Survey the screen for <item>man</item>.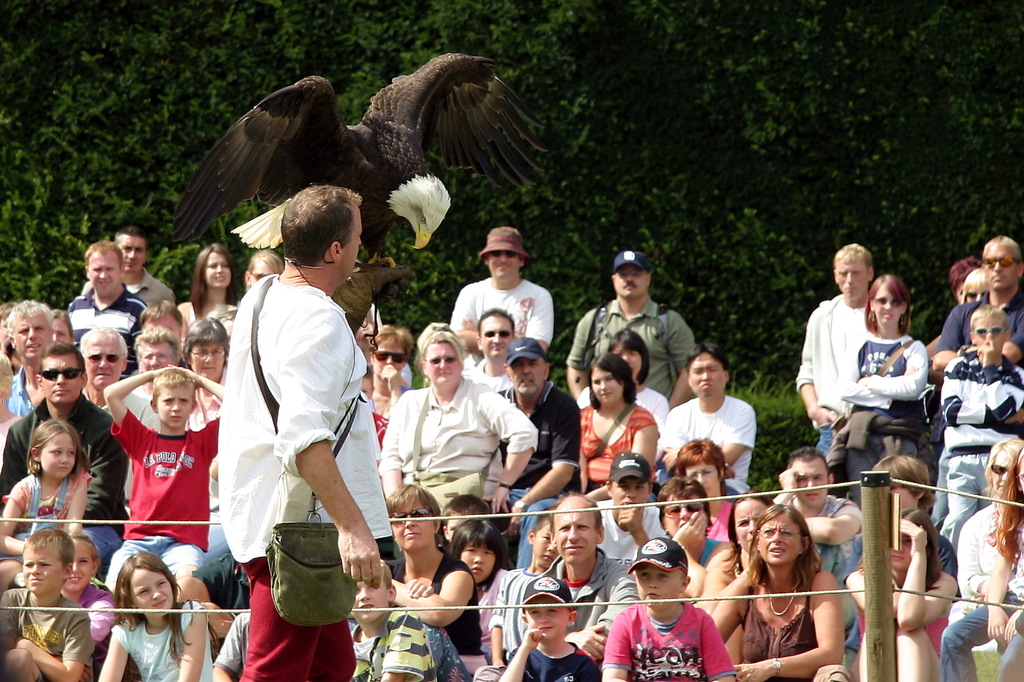
Survey found: <region>934, 235, 1023, 420</region>.
